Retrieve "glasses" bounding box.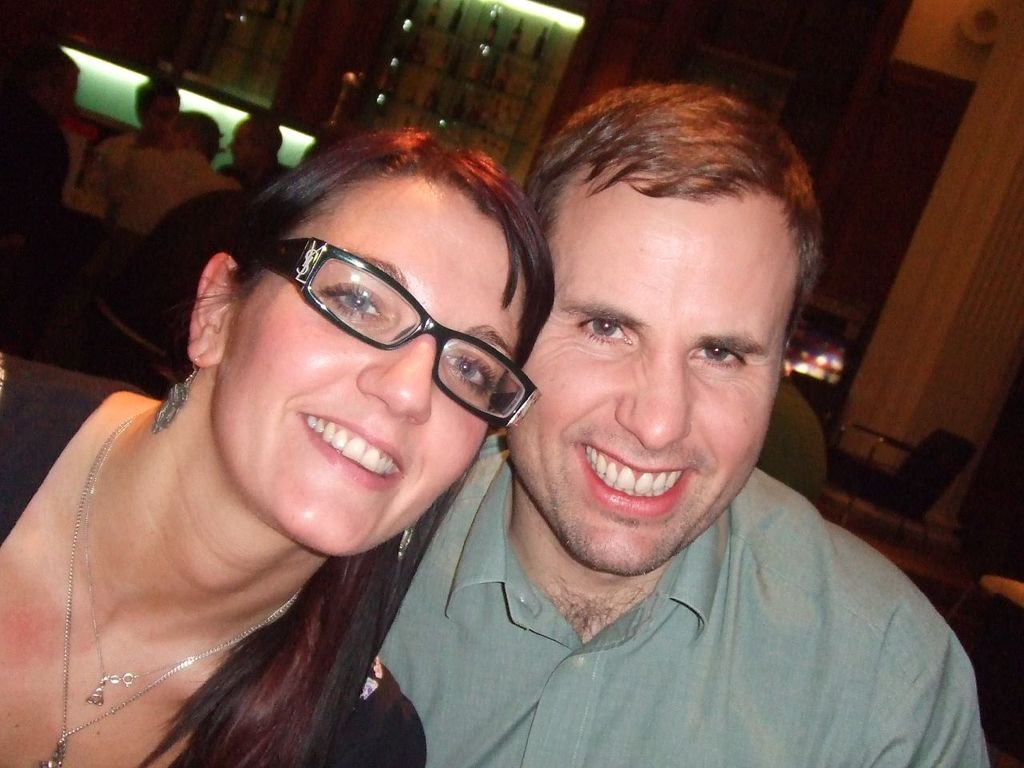
Bounding box: x1=209 y1=242 x2=537 y2=400.
